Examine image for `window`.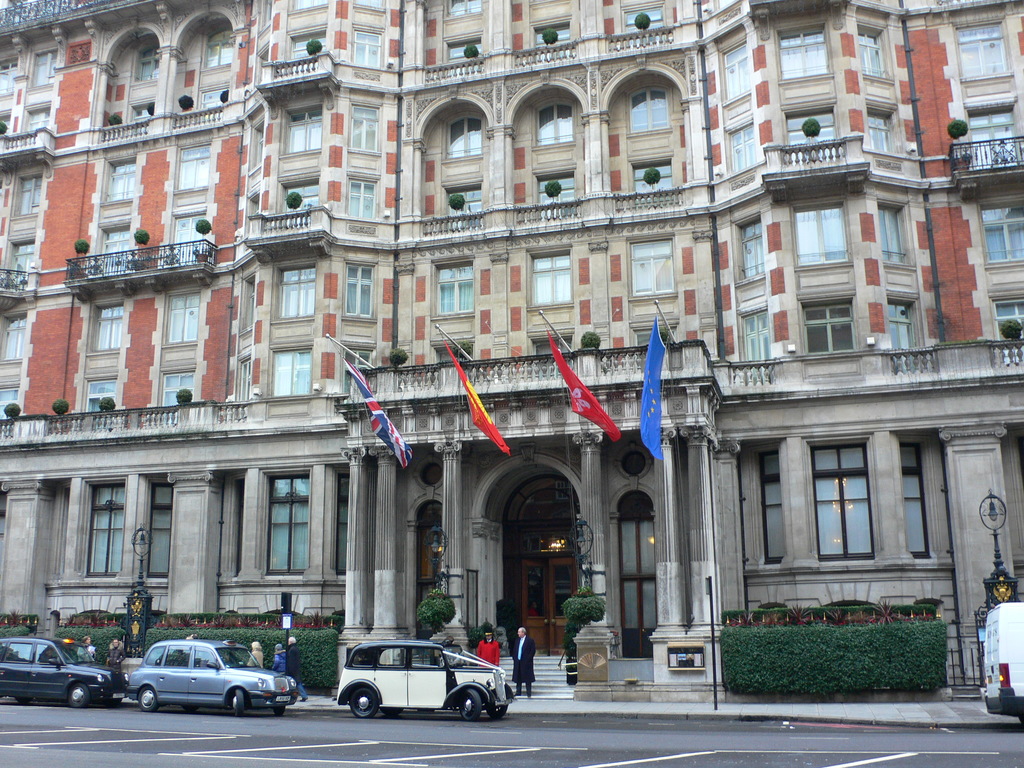
Examination result: 535:17:568:51.
